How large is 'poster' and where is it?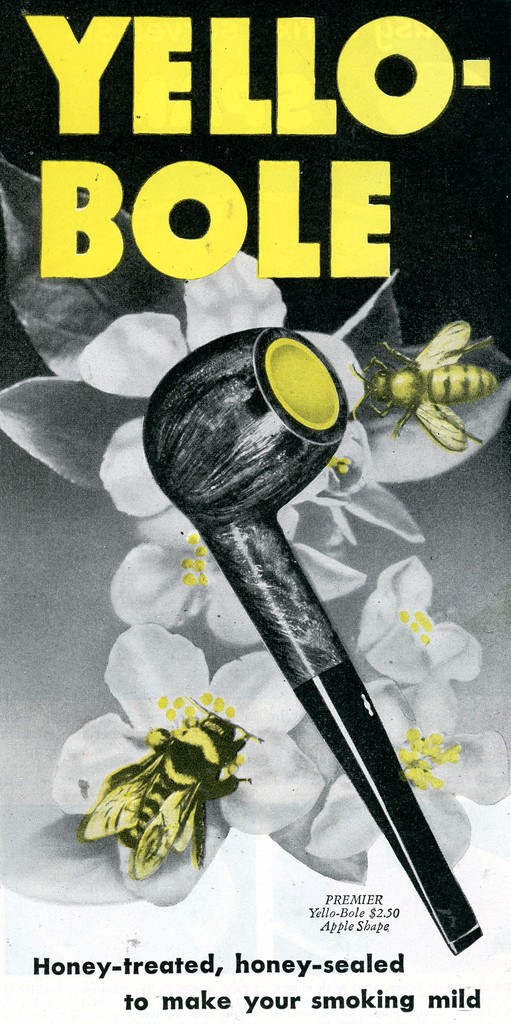
Bounding box: locate(0, 0, 510, 1023).
